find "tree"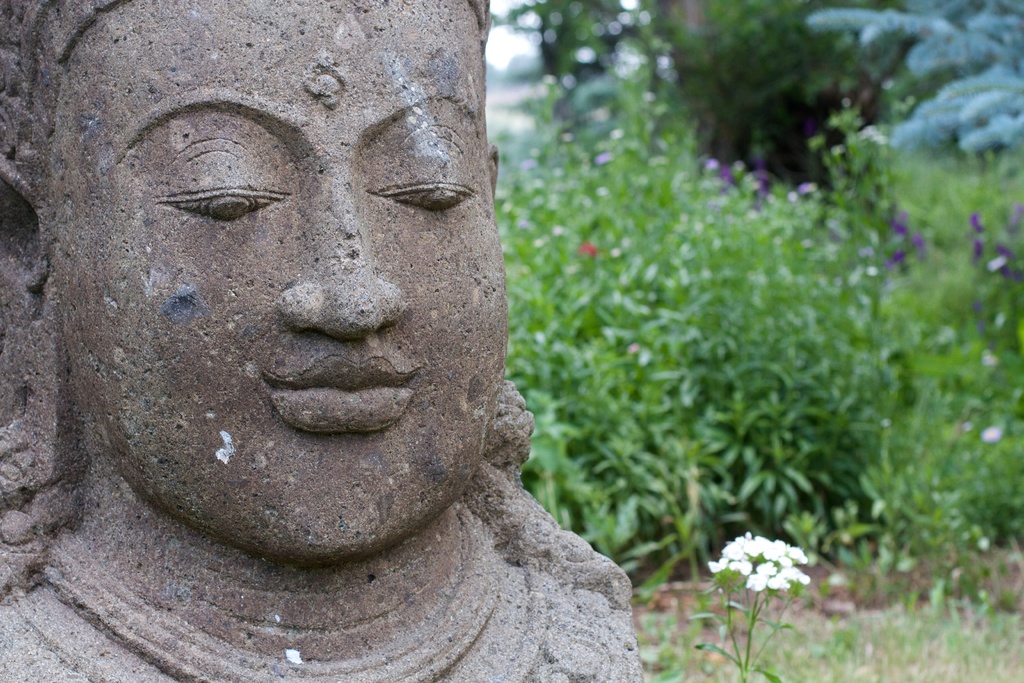
box(484, 0, 682, 108)
